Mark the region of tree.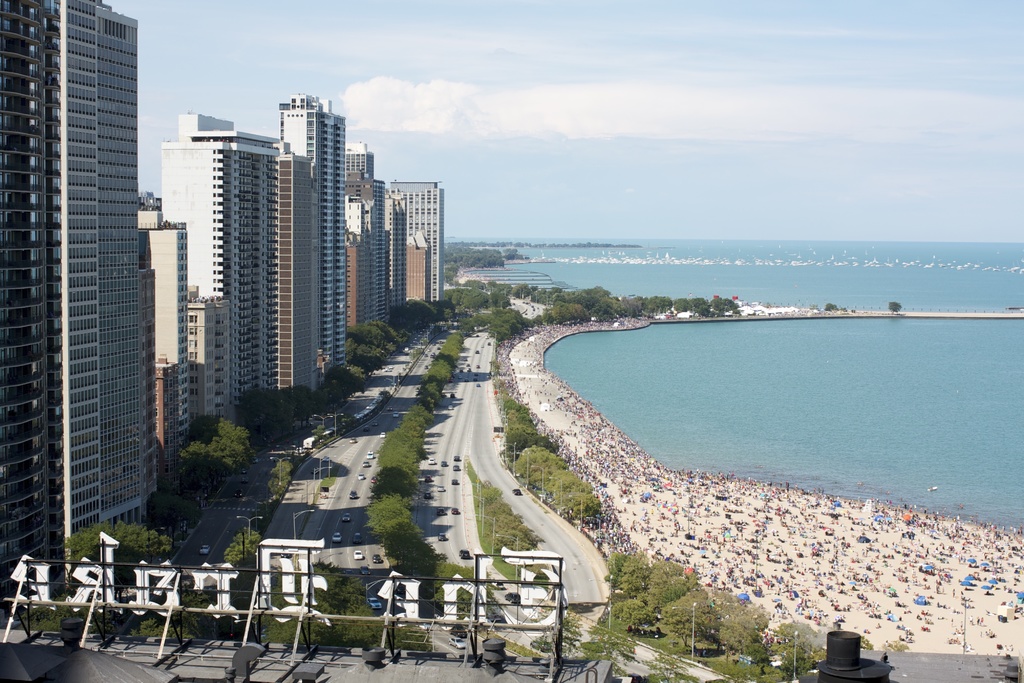
Region: <box>712,588,769,664</box>.
